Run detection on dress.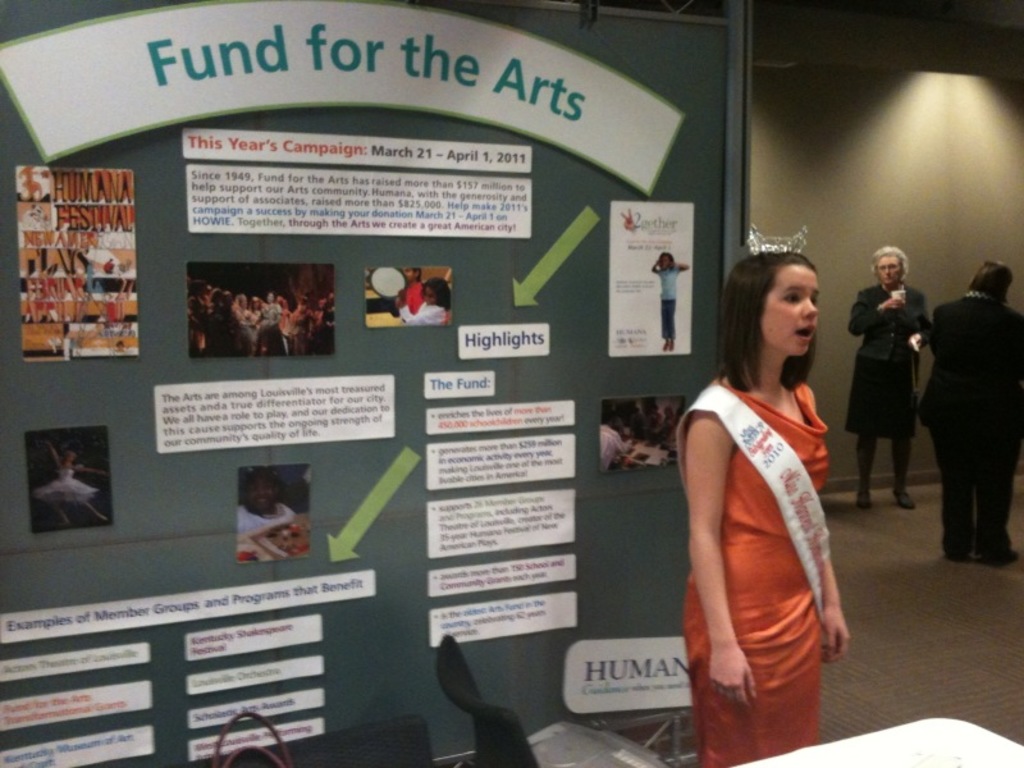
Result: left=668, top=321, right=850, bottom=746.
